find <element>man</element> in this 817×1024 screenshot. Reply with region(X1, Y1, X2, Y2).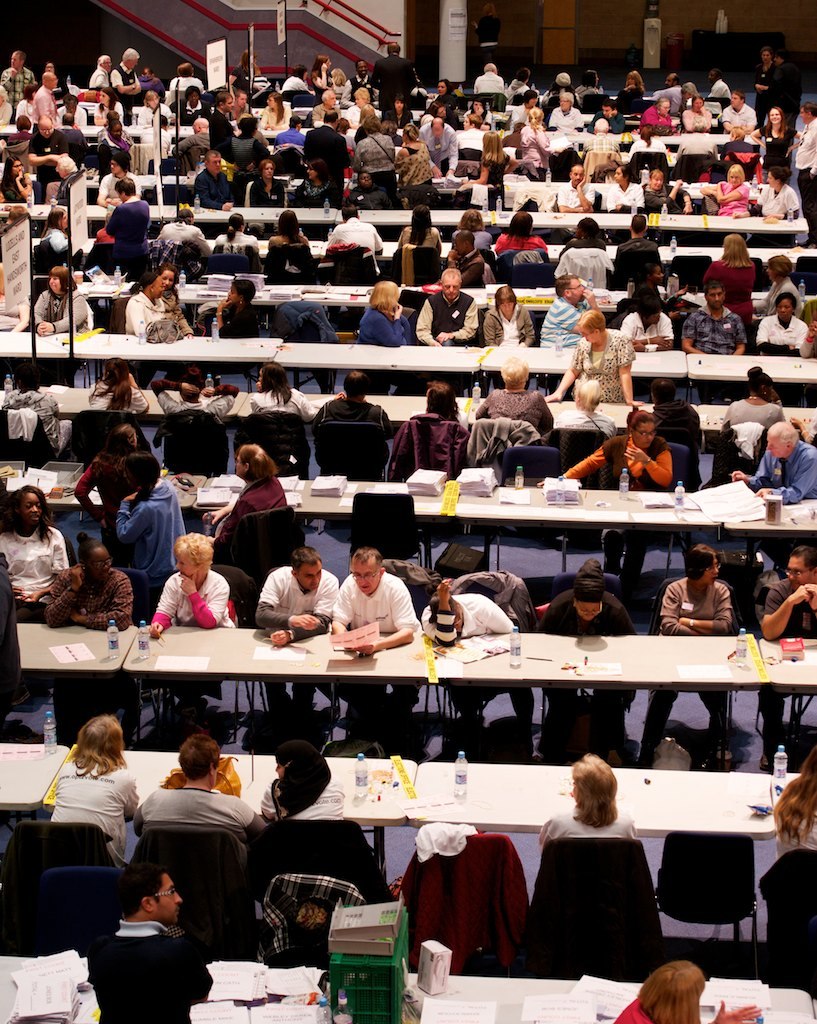
region(48, 156, 76, 206).
